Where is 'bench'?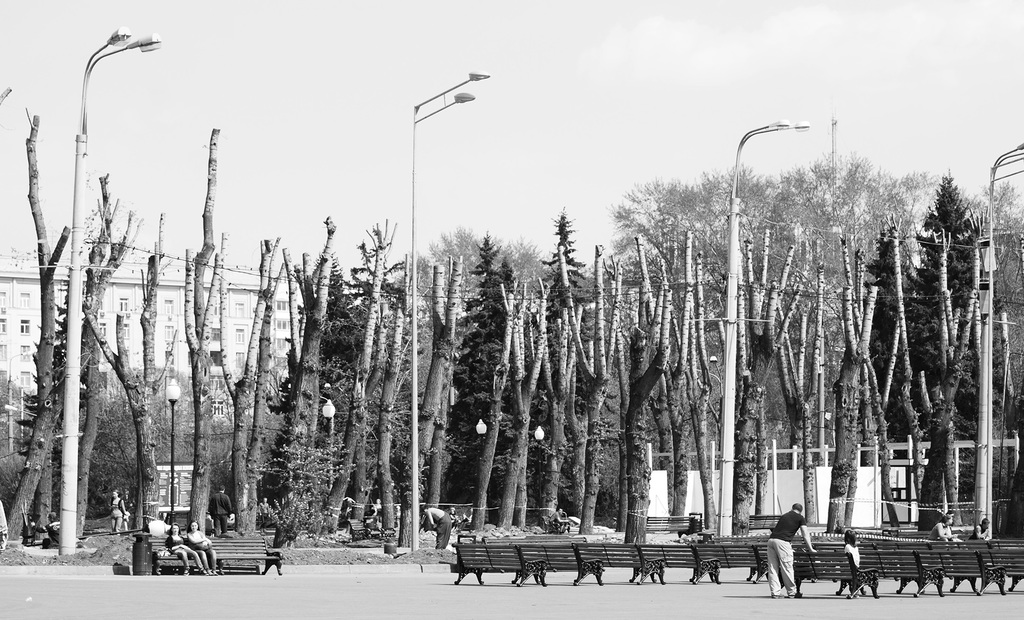
746,514,782,530.
